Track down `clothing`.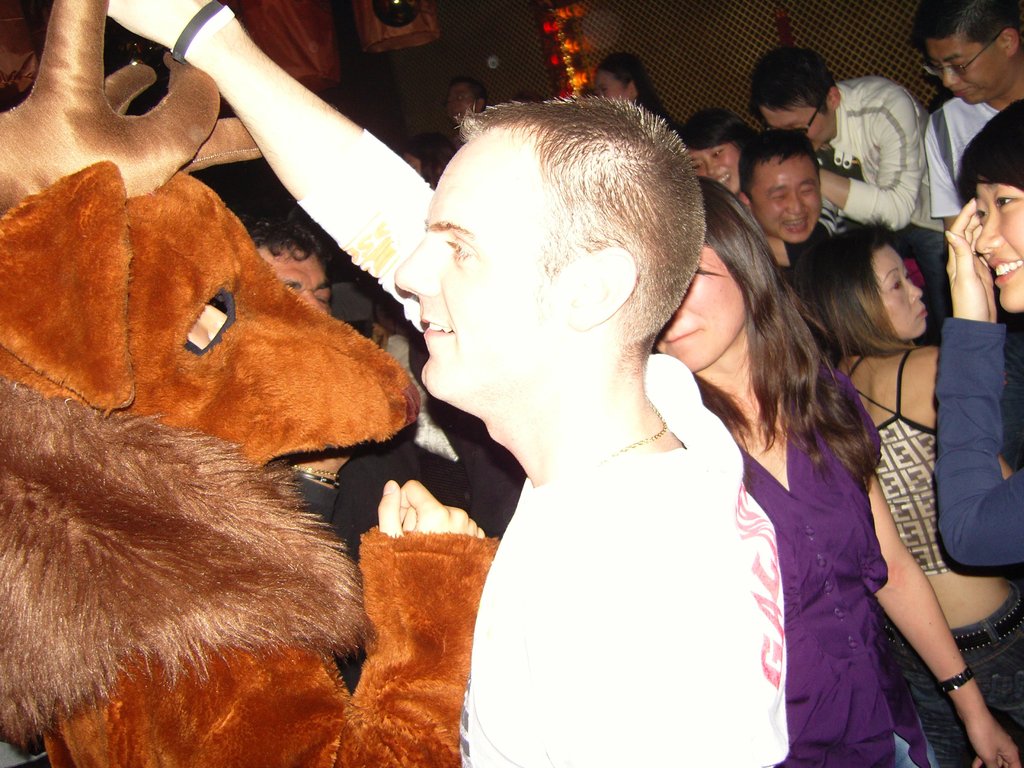
Tracked to (945,318,1020,584).
